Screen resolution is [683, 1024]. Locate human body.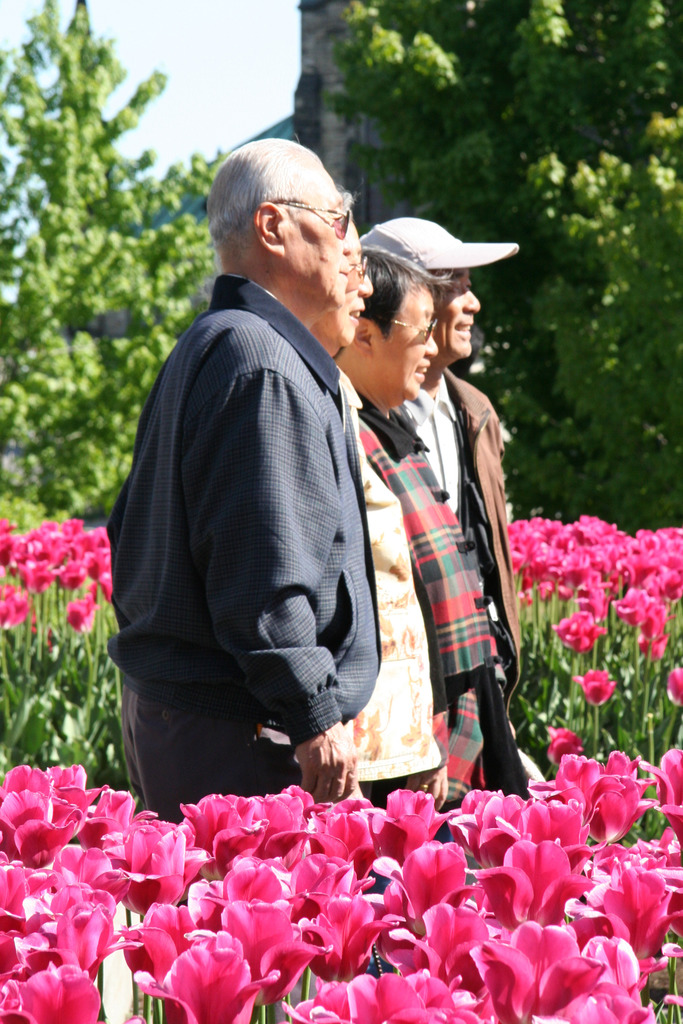
pyautogui.locateOnScreen(118, 152, 417, 843).
